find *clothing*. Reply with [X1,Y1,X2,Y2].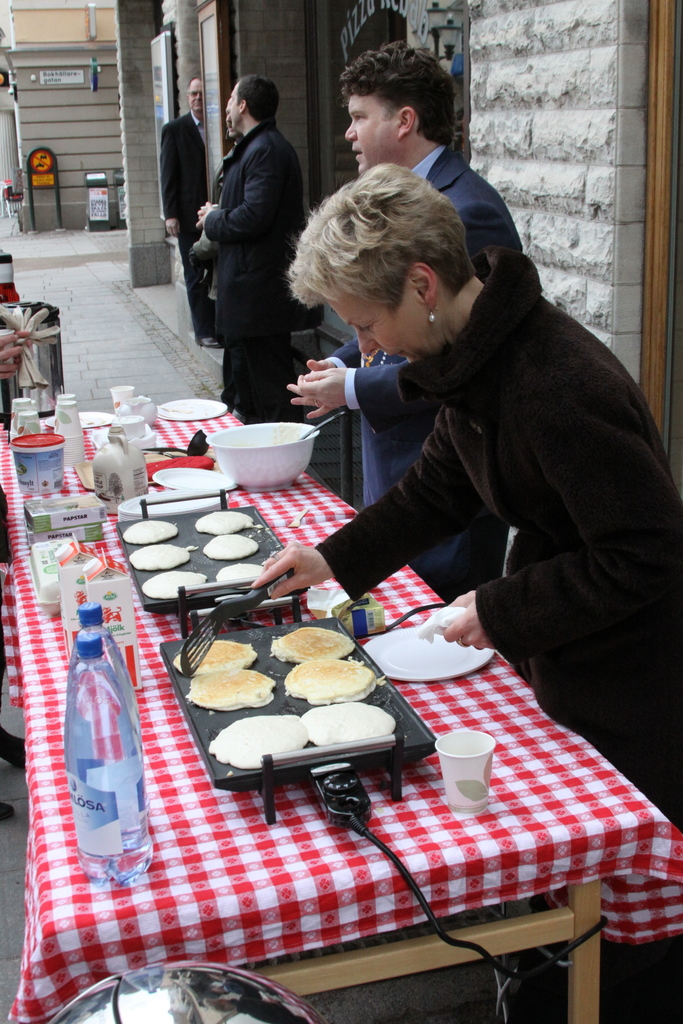
[152,111,224,335].
